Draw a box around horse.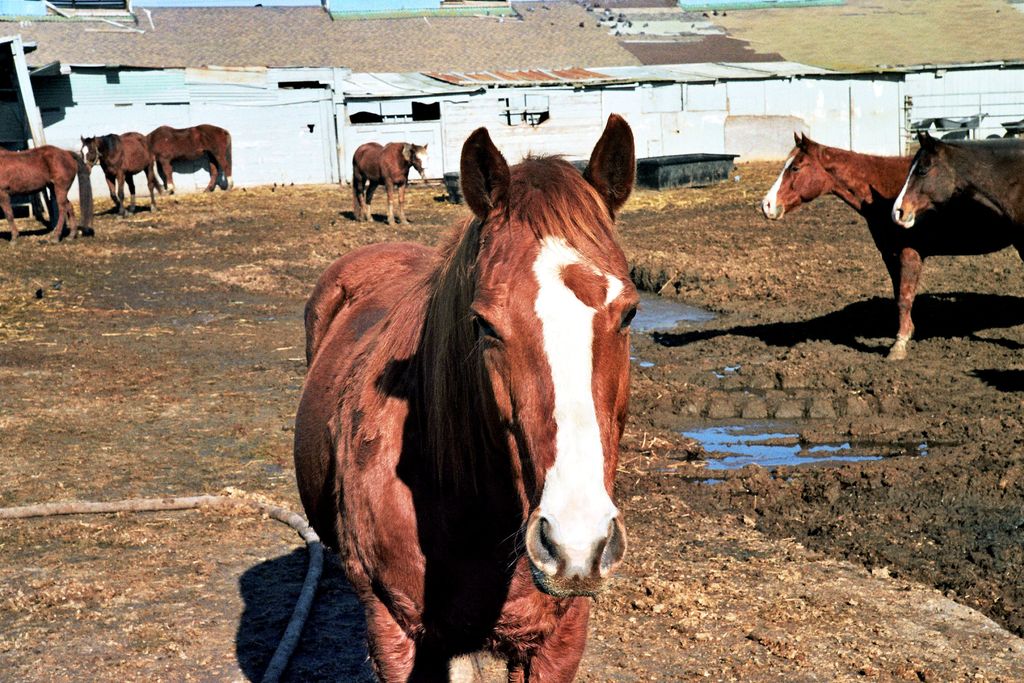
(891,126,1023,231).
